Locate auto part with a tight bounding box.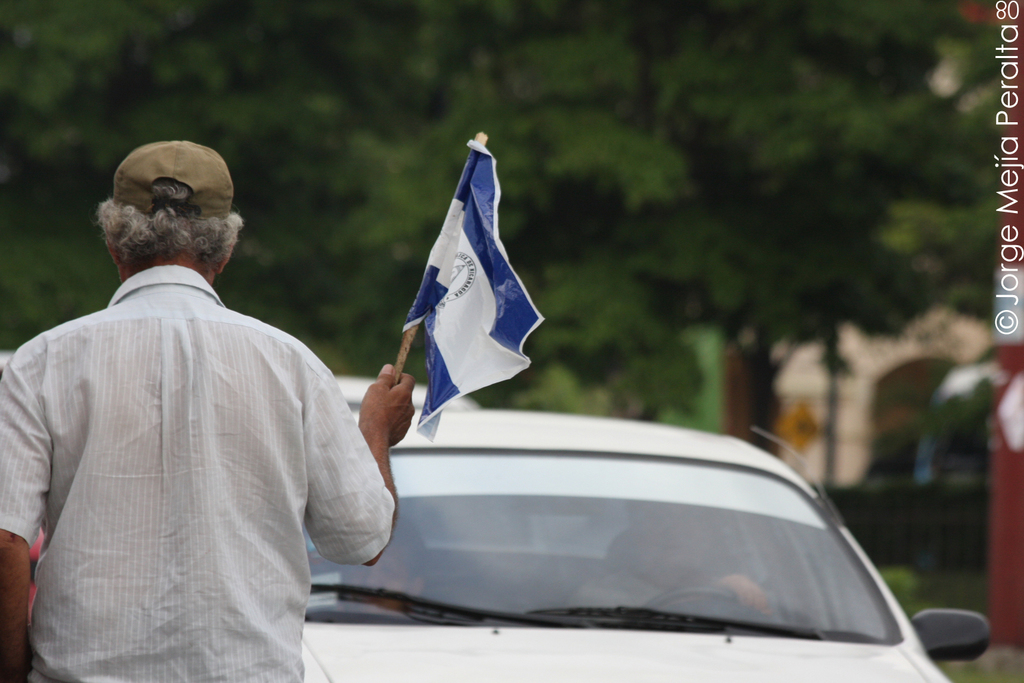
bbox=[912, 606, 996, 657].
